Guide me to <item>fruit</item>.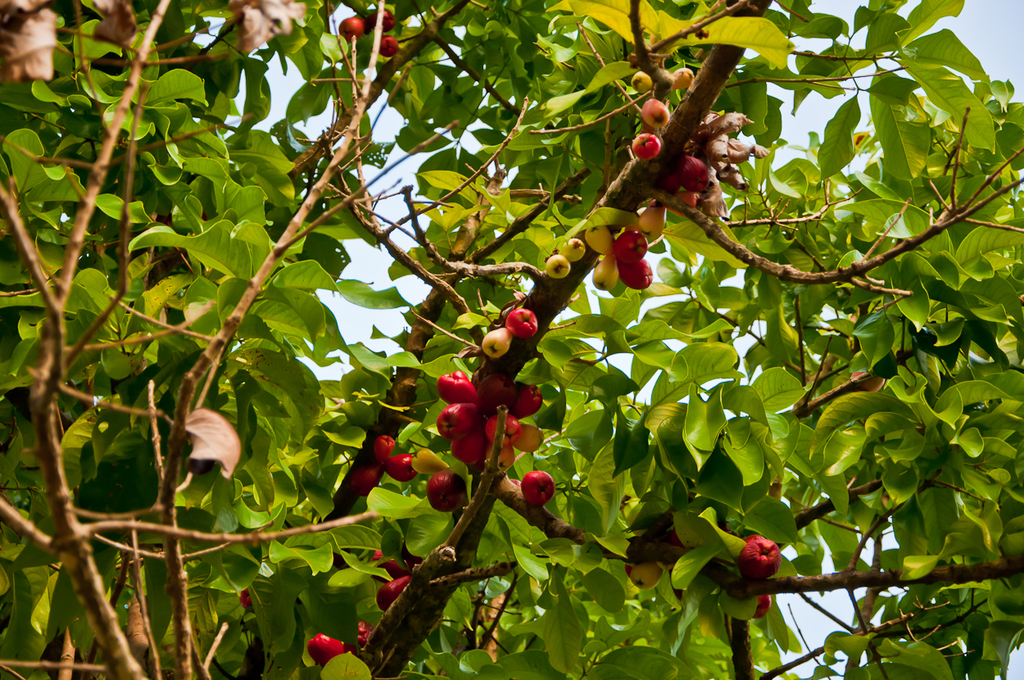
Guidance: [308, 630, 345, 671].
